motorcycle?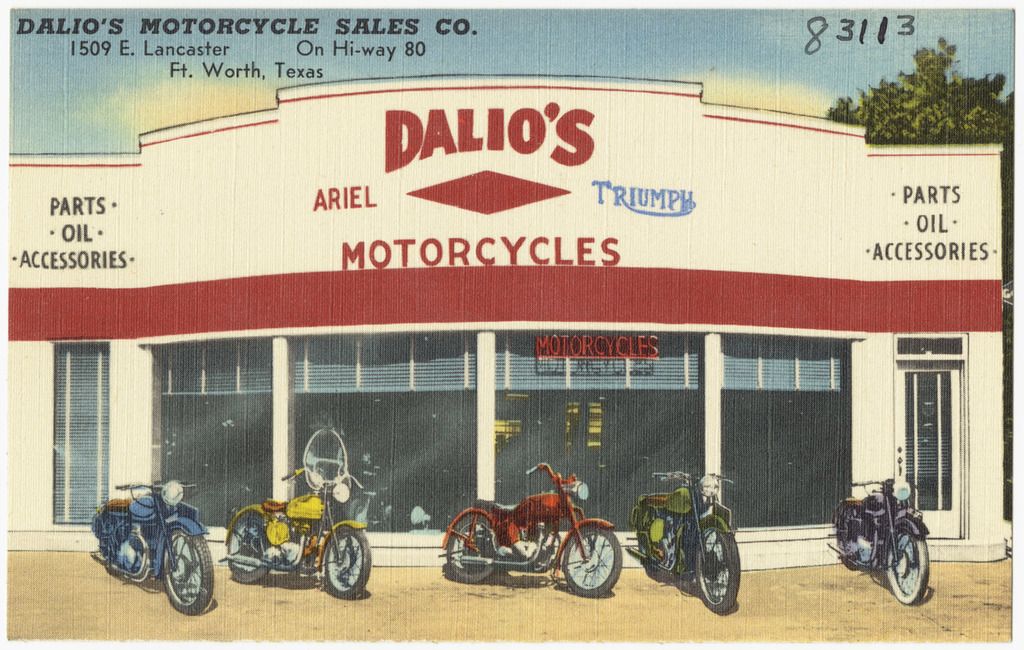
l=627, t=460, r=745, b=617
